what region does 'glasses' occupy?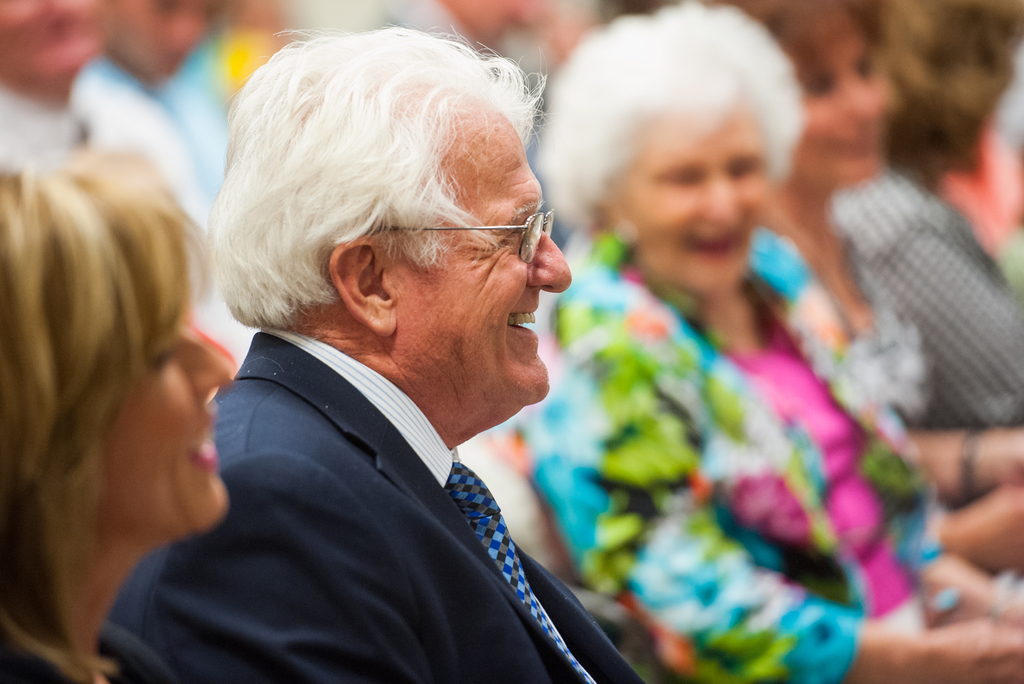
crop(326, 194, 573, 278).
